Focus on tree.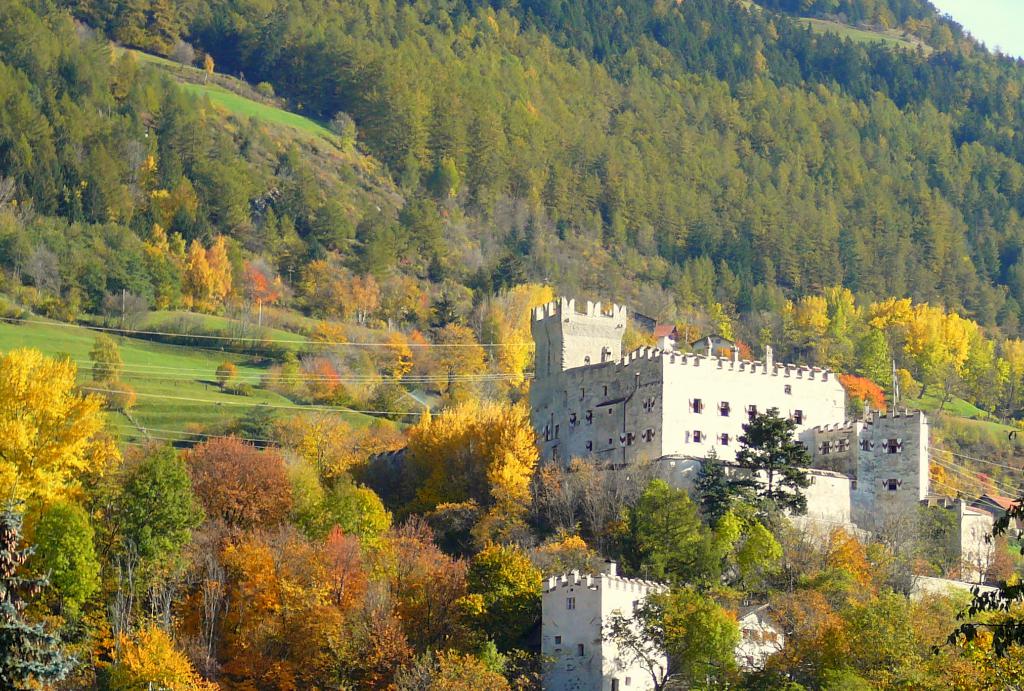
Focused at <box>348,610,415,690</box>.
